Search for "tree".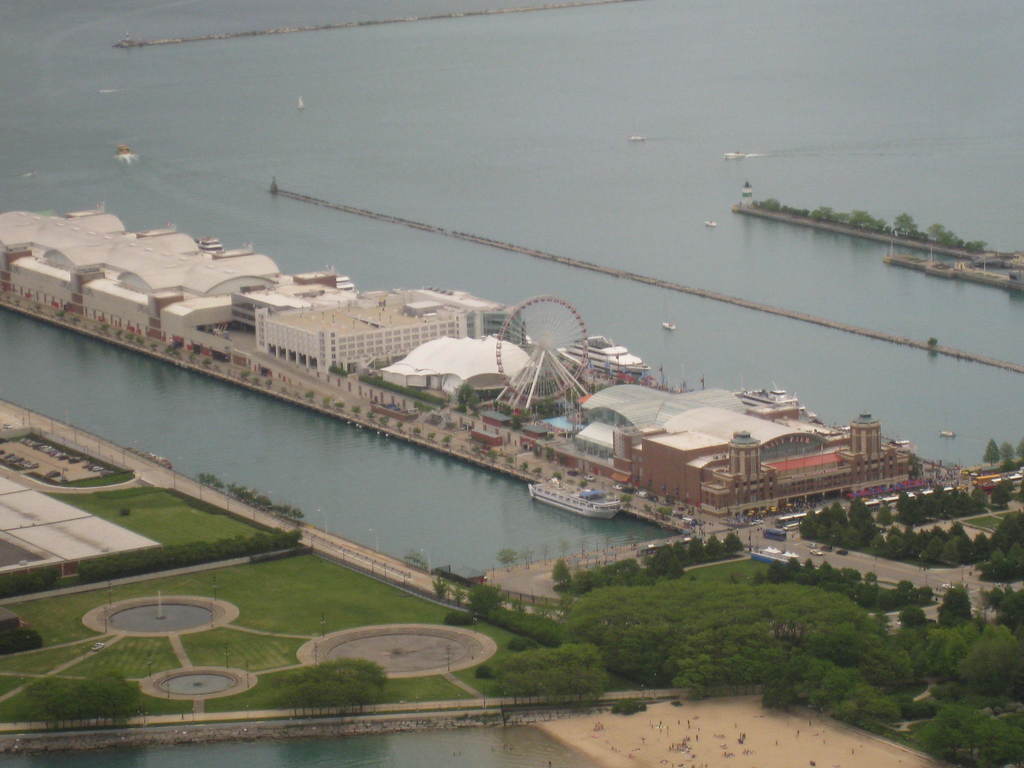
Found at bbox=[656, 506, 676, 517].
